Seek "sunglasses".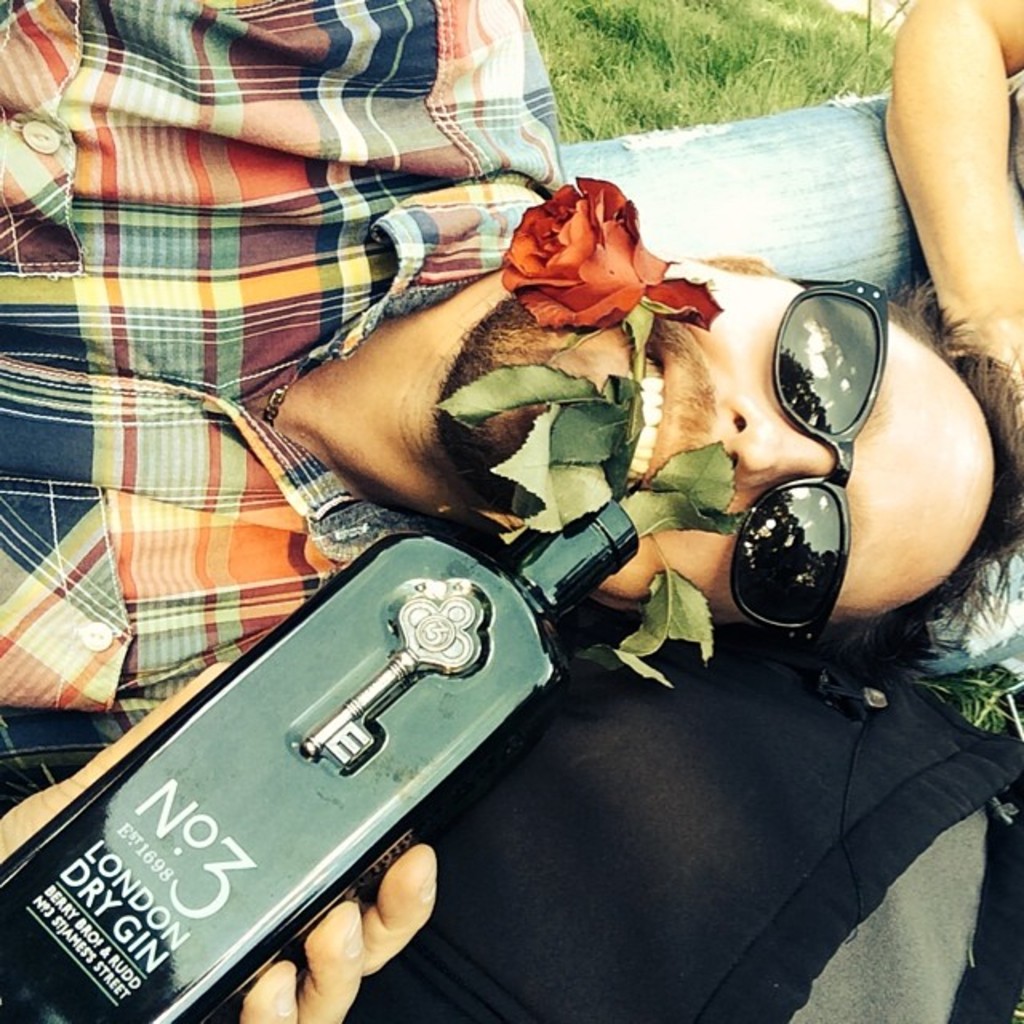
BBox(730, 277, 890, 645).
